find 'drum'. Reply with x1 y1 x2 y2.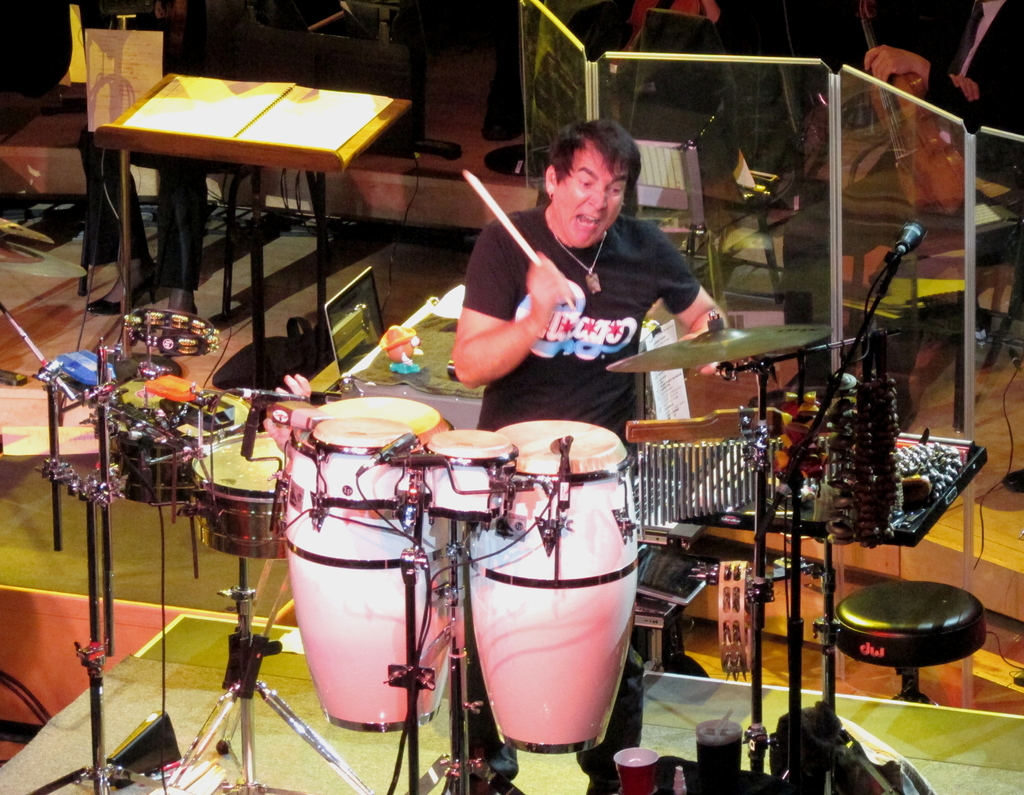
421 427 518 521.
